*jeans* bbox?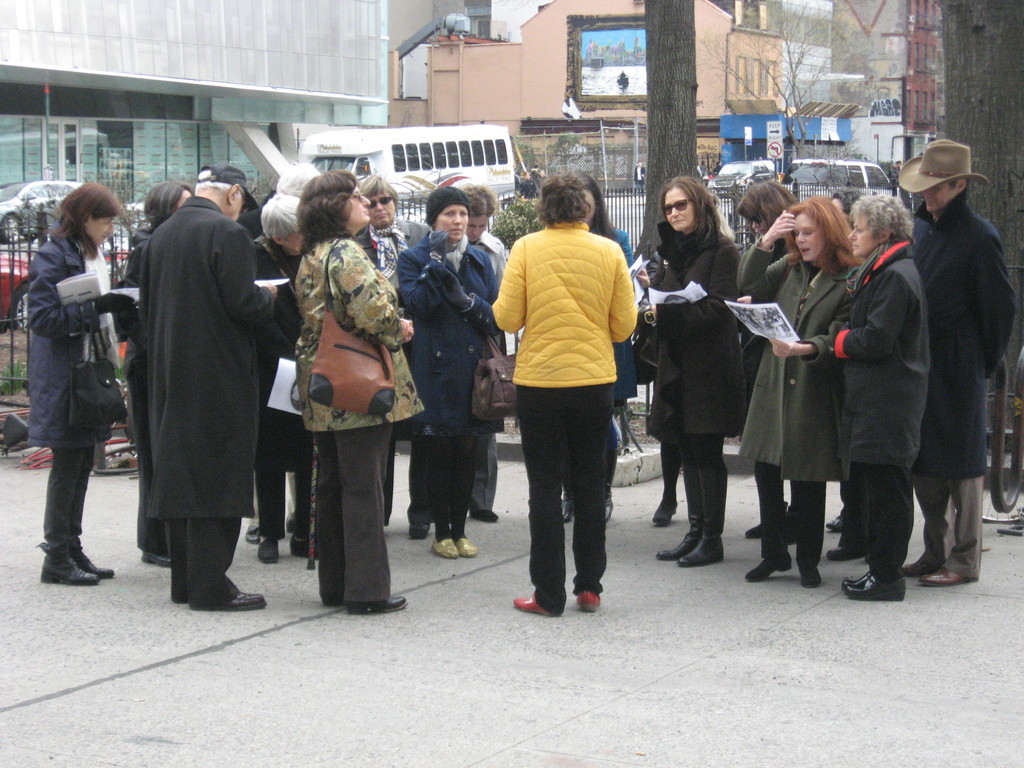
321/422/392/603
